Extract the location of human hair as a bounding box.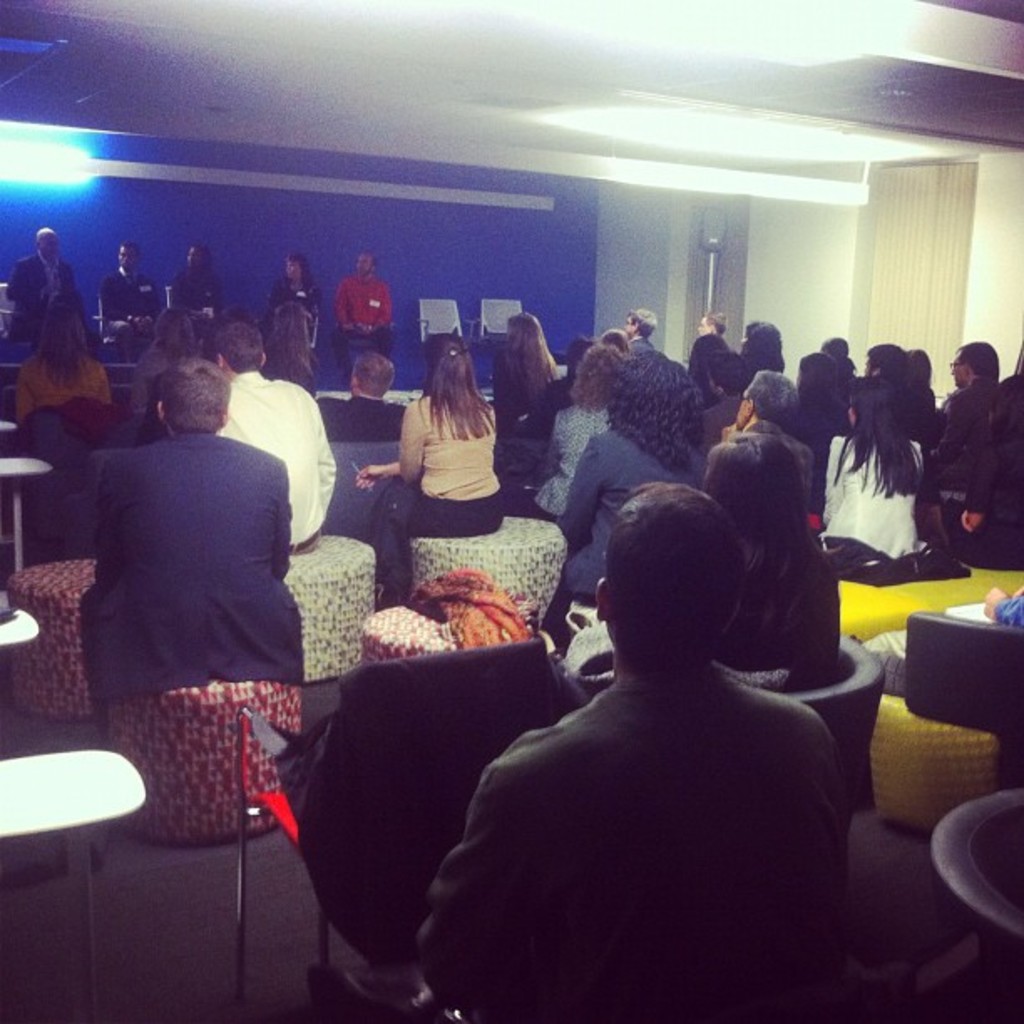
212:321:263:376.
